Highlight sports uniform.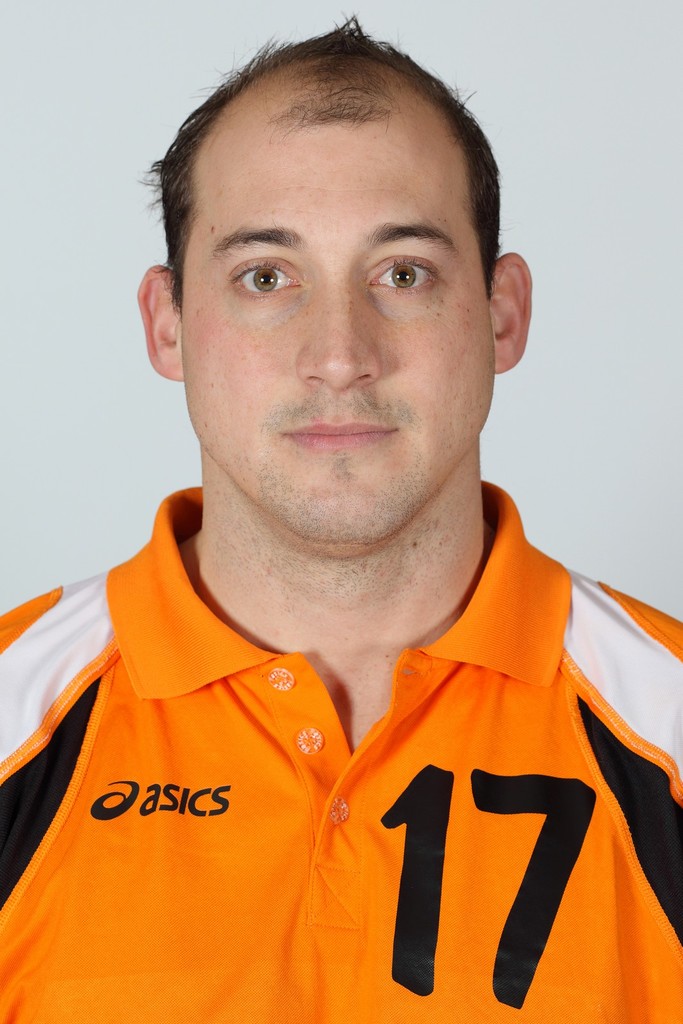
Highlighted region: <region>0, 481, 682, 1023</region>.
